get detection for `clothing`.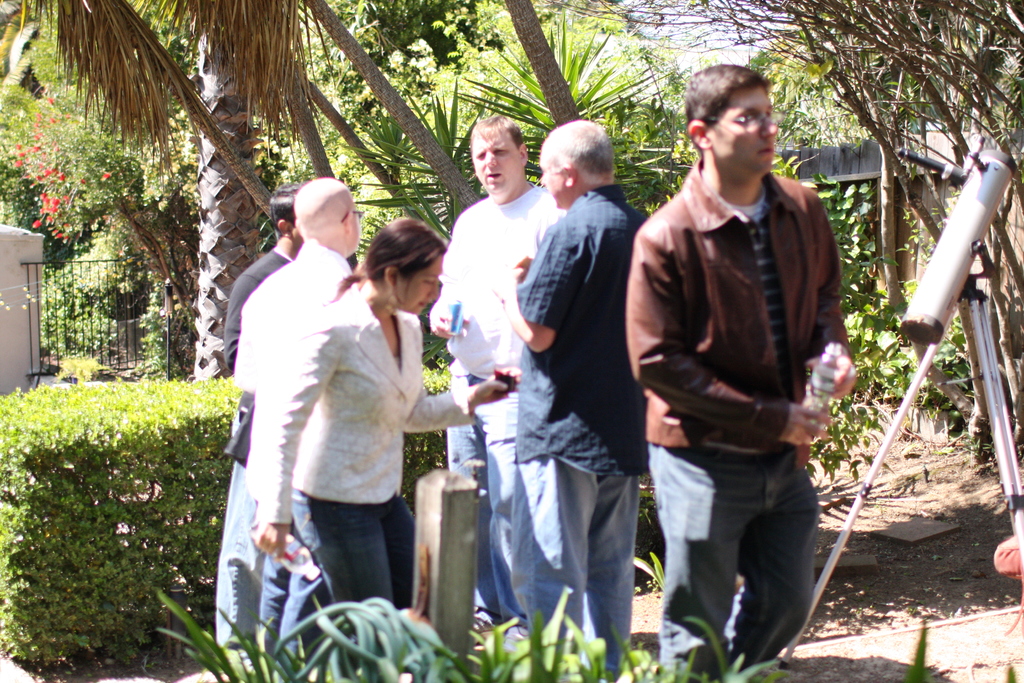
Detection: [209, 238, 292, 625].
